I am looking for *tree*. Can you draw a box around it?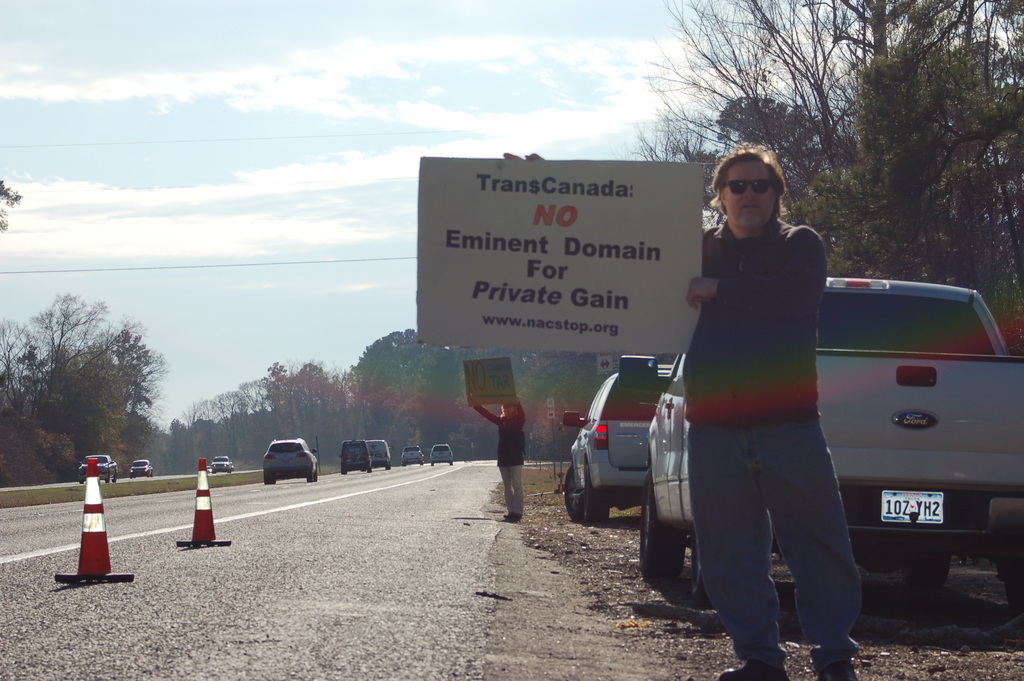
Sure, the bounding box is (0, 312, 51, 481).
